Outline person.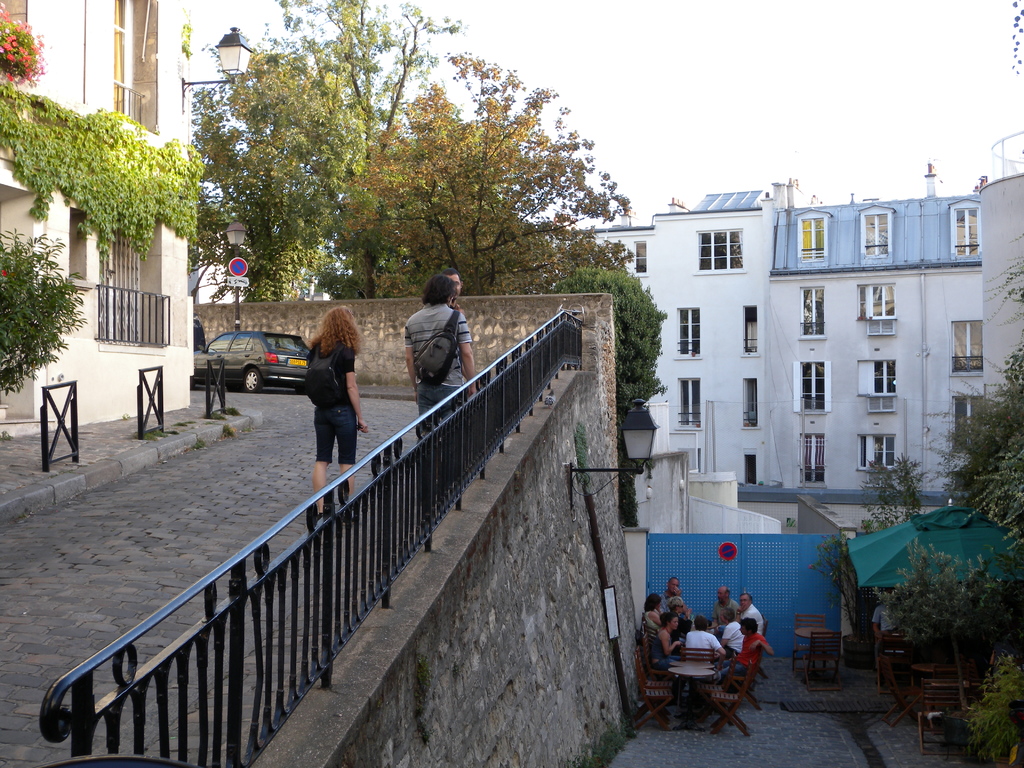
Outline: detection(303, 303, 369, 524).
